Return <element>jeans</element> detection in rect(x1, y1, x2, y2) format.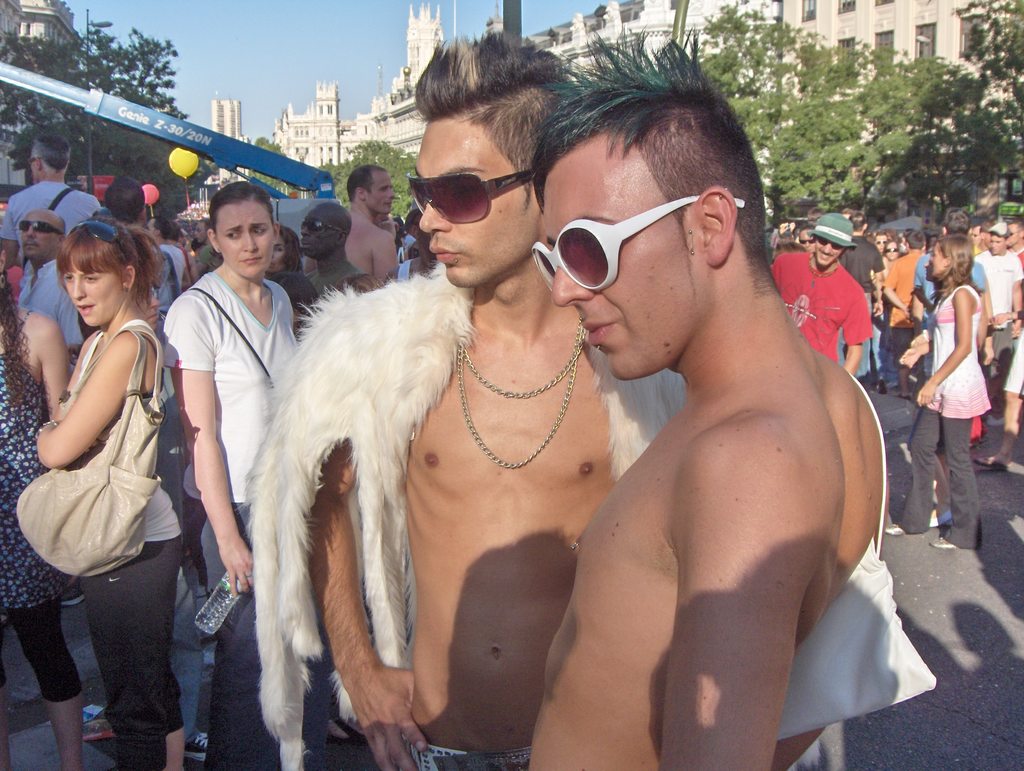
rect(200, 512, 315, 768).
